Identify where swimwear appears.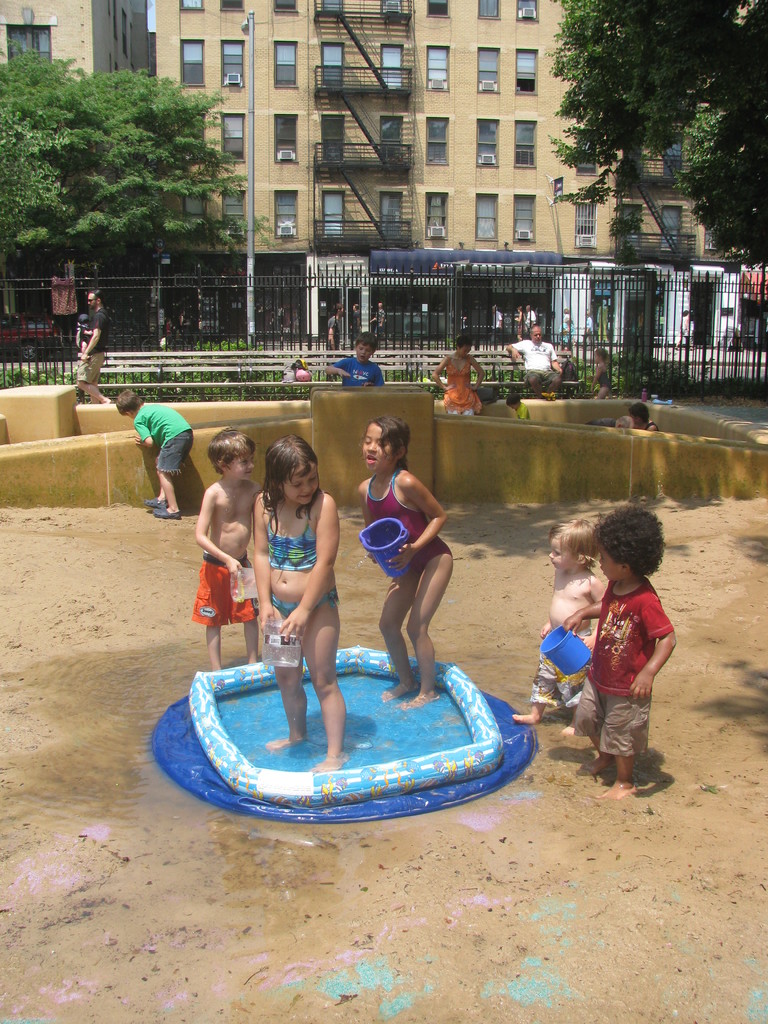
Appears at [268, 506, 319, 572].
